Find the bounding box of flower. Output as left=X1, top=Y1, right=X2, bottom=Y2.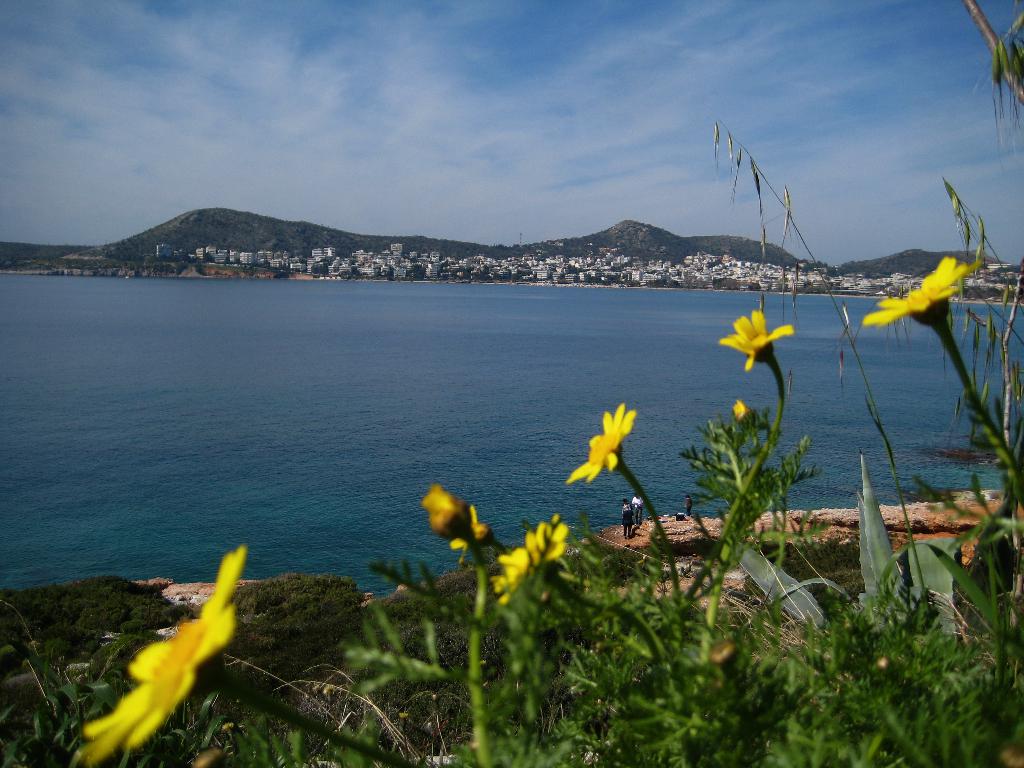
left=488, top=522, right=570, bottom=602.
